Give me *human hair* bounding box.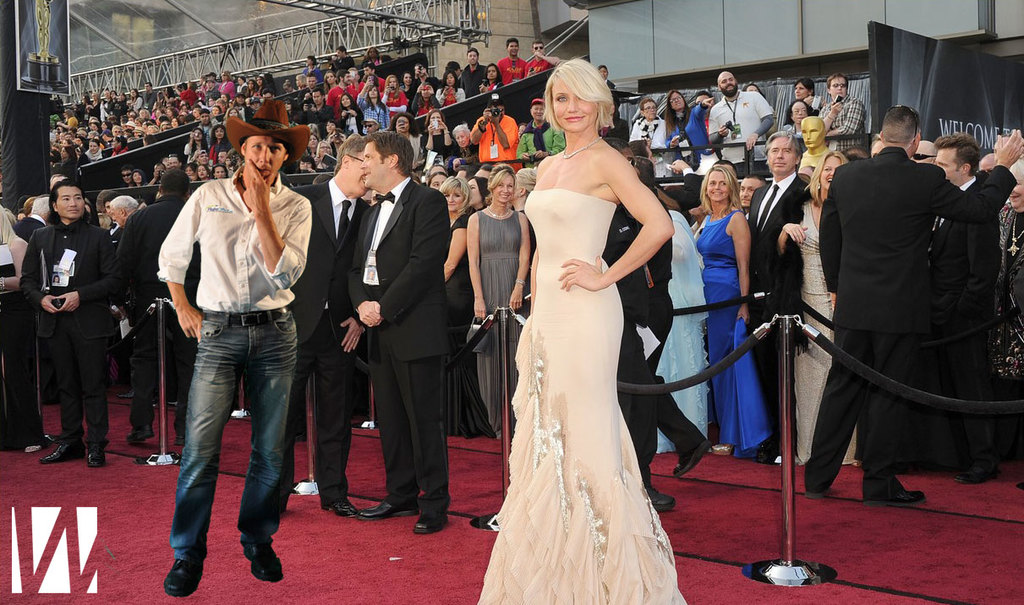
pyautogui.locateOnScreen(188, 128, 208, 155).
